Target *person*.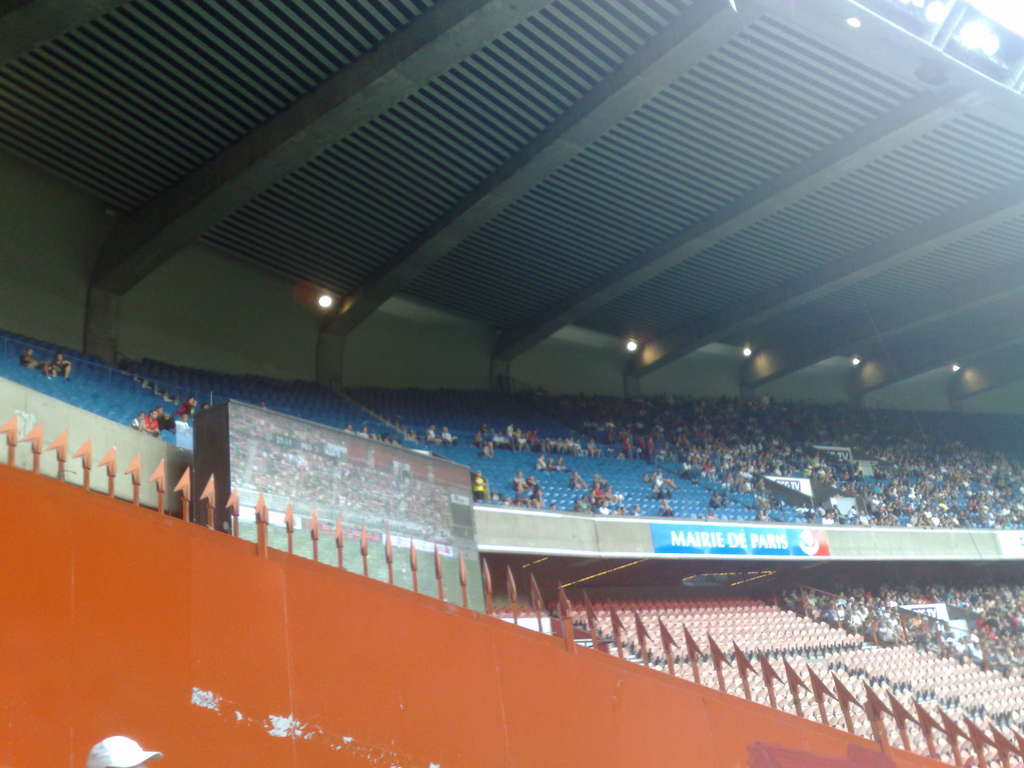
Target region: <region>506, 471, 527, 504</region>.
